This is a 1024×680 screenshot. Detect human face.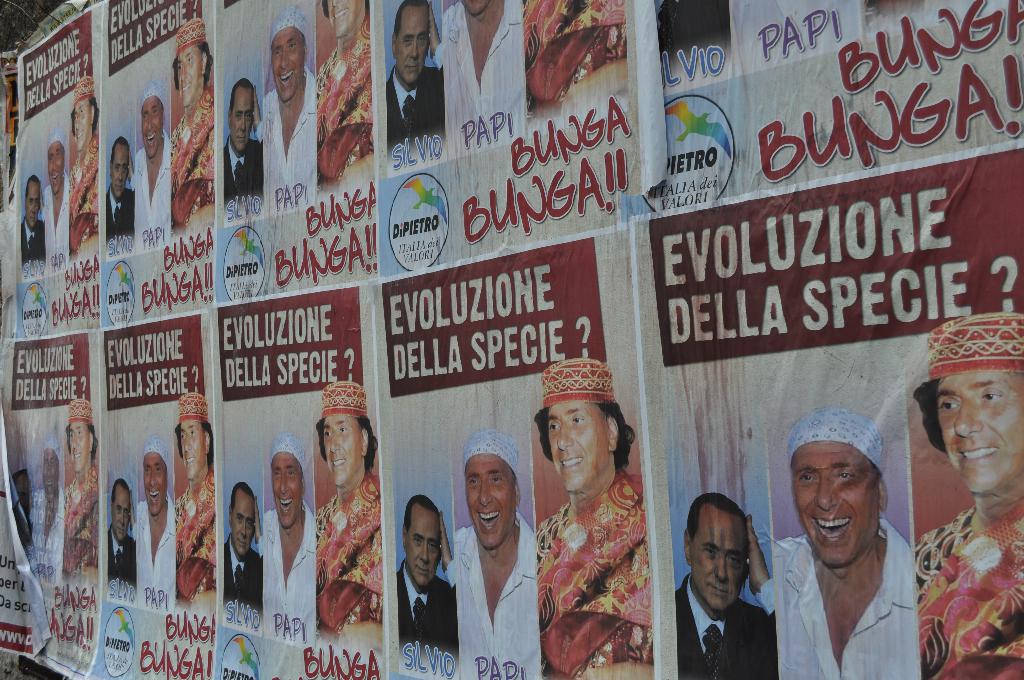
{"x1": 394, "y1": 0, "x2": 430, "y2": 83}.
